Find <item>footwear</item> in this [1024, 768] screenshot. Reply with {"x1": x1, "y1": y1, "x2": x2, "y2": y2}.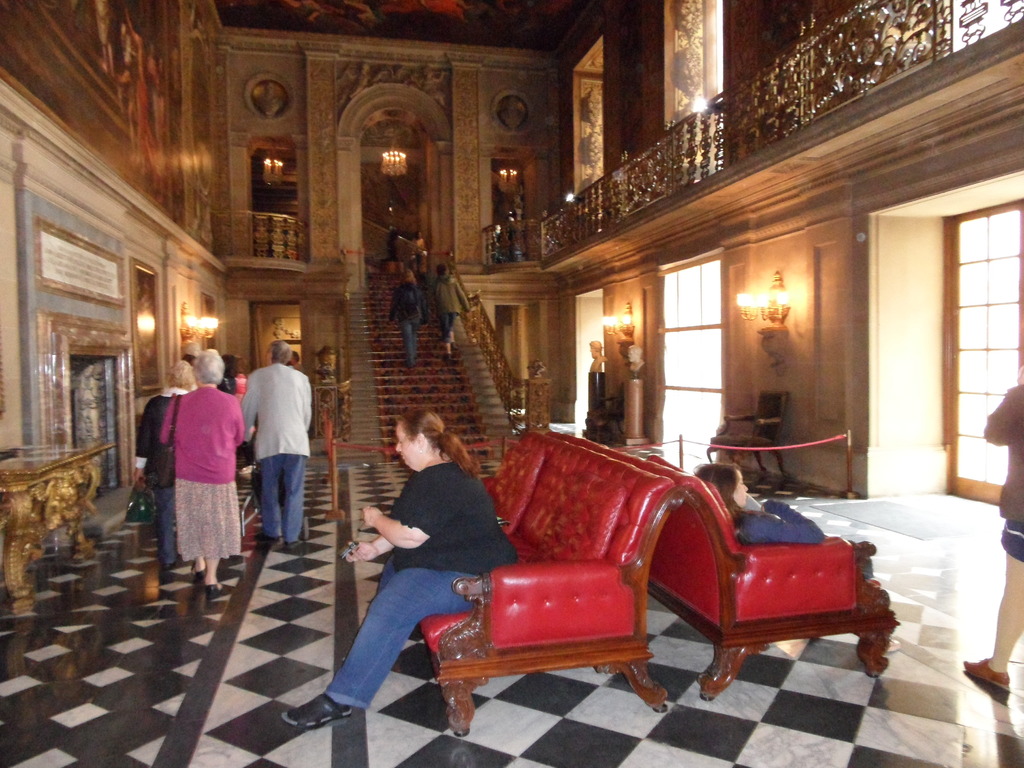
{"x1": 278, "y1": 689, "x2": 352, "y2": 728}.
